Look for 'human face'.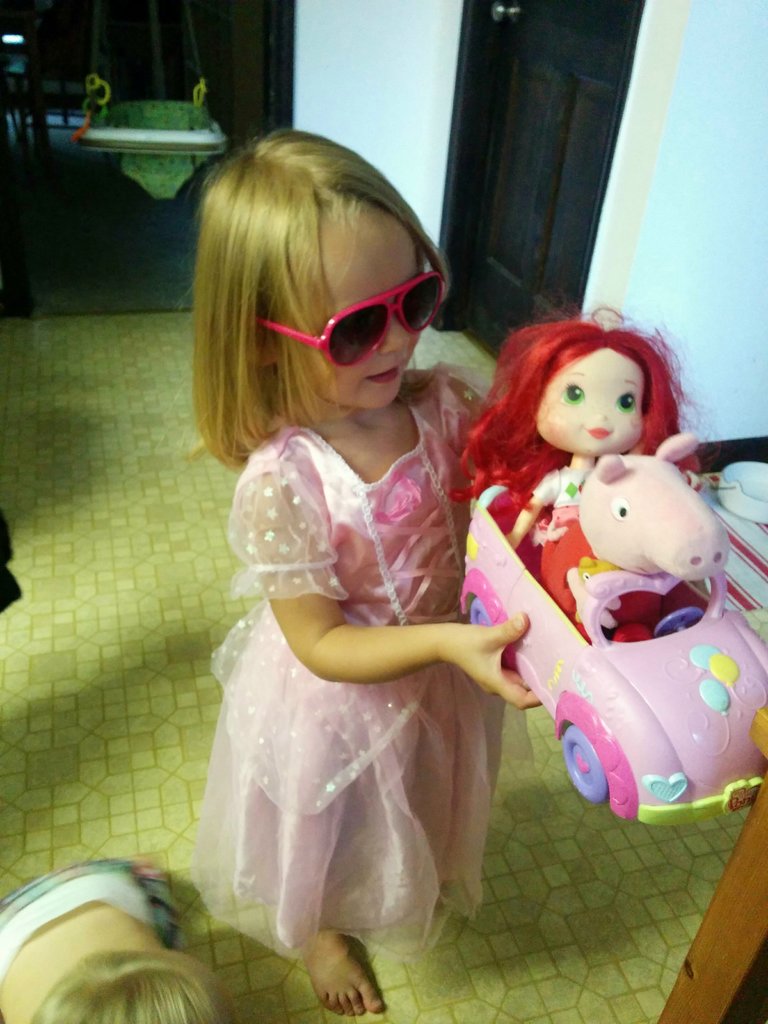
Found: {"left": 536, "top": 347, "right": 646, "bottom": 454}.
